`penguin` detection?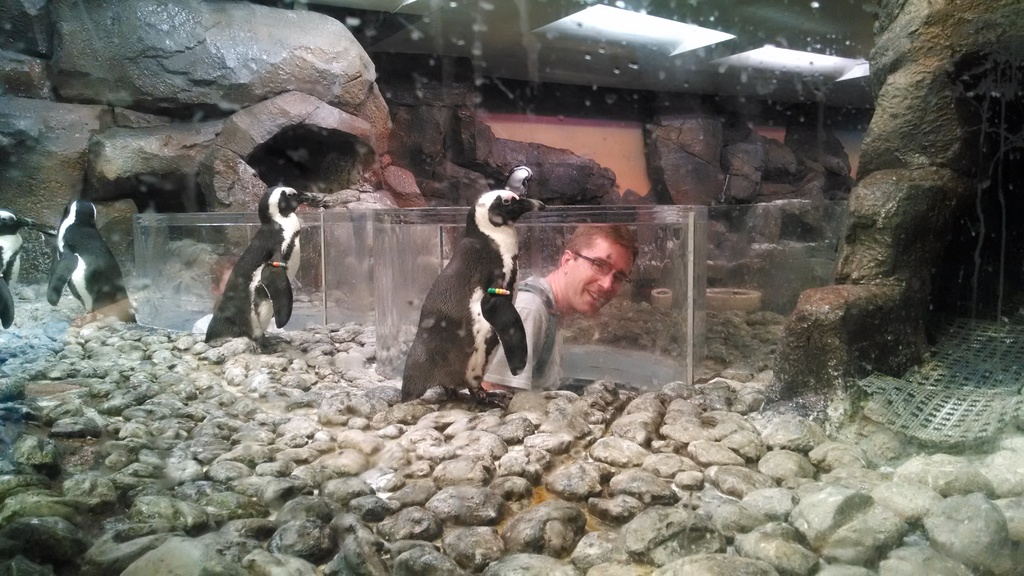
40:198:134:323
